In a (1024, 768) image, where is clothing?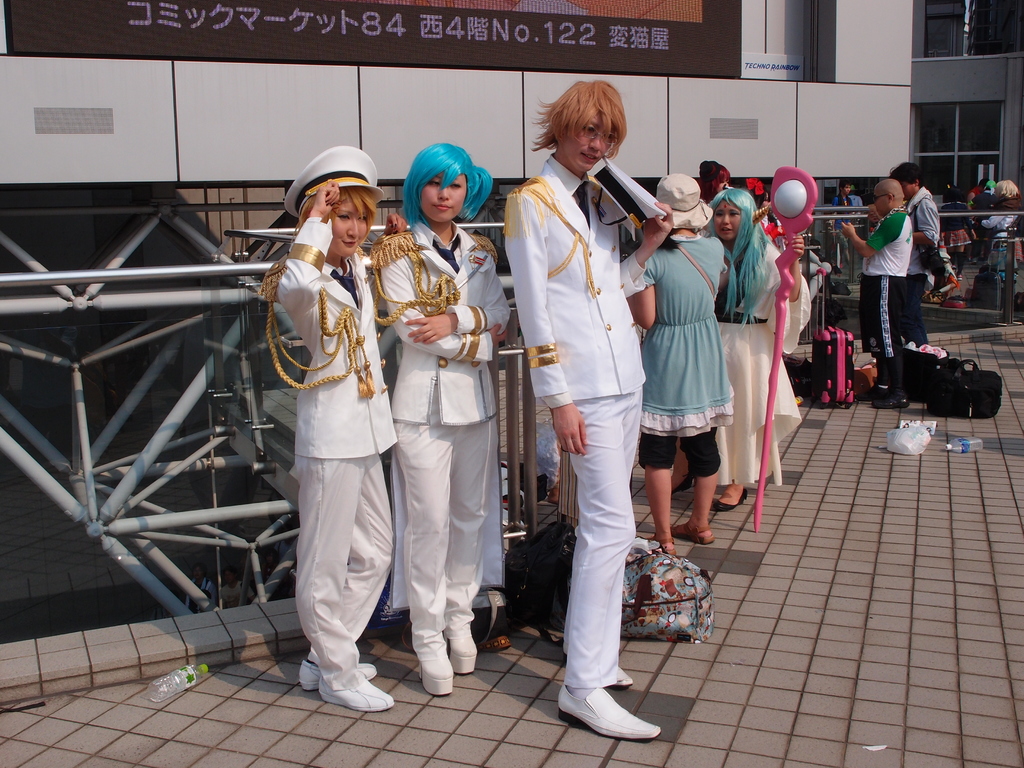
crop(721, 234, 805, 486).
